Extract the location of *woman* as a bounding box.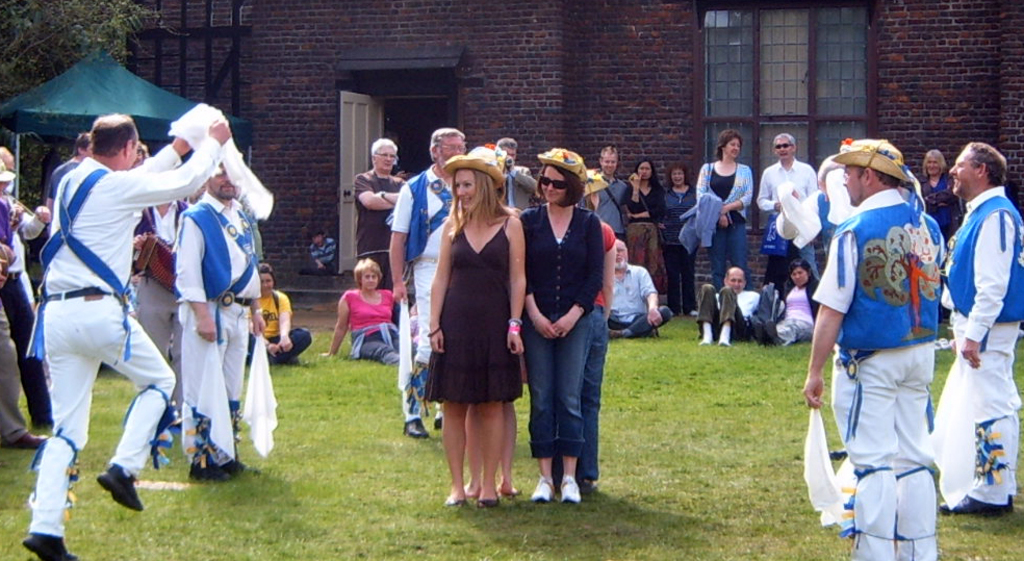
detection(318, 255, 403, 364).
